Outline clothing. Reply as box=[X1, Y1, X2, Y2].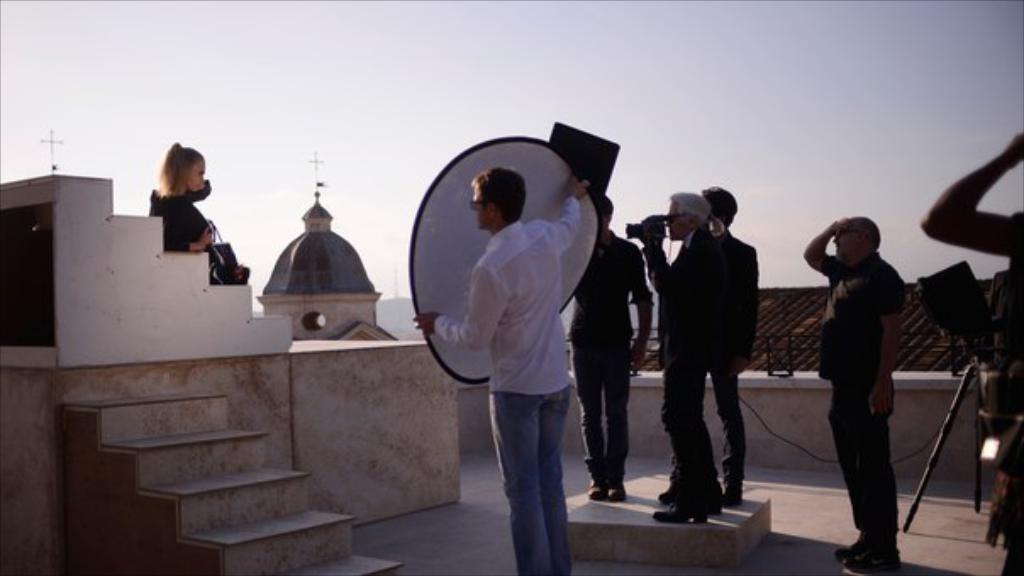
box=[814, 191, 912, 539].
